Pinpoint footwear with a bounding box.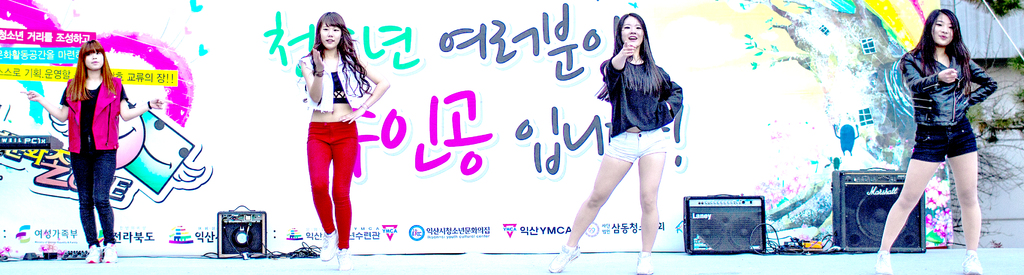
[left=876, top=245, right=894, bottom=271].
